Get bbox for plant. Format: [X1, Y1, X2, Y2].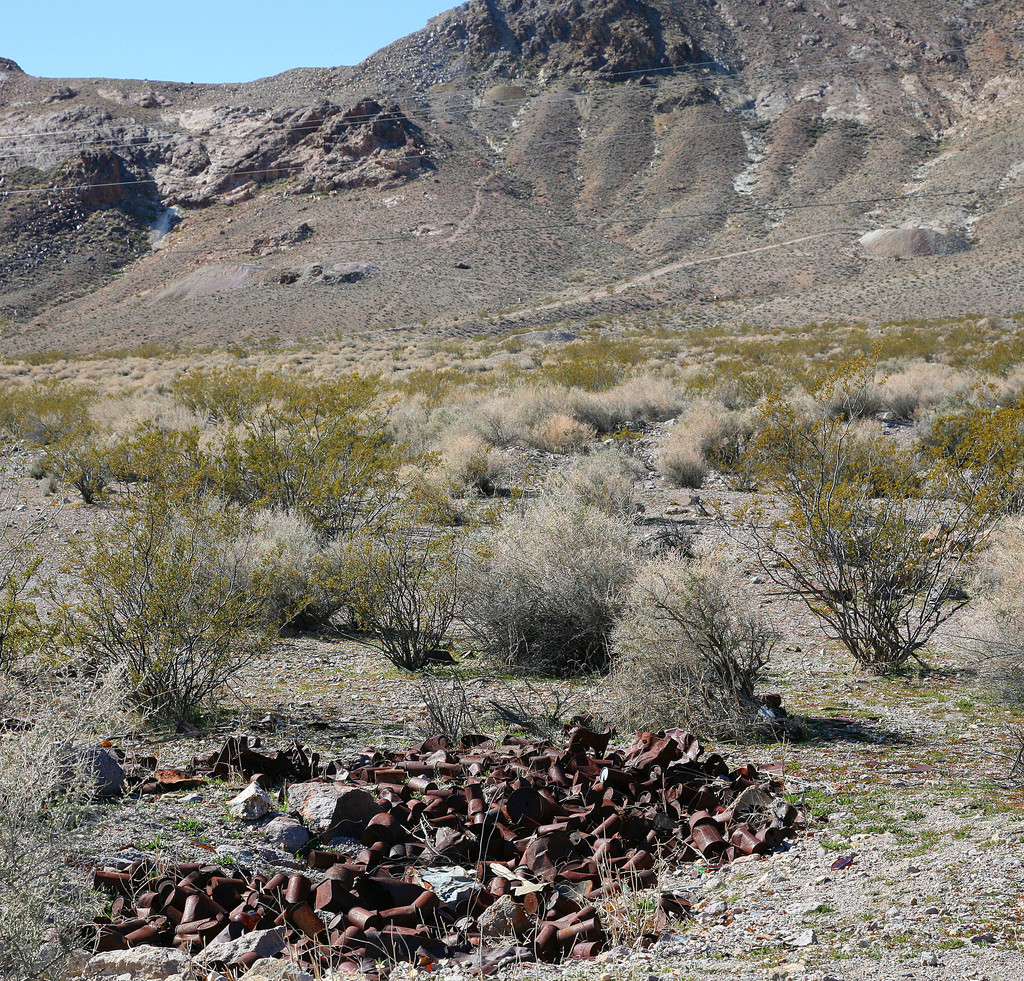
[647, 403, 739, 490].
